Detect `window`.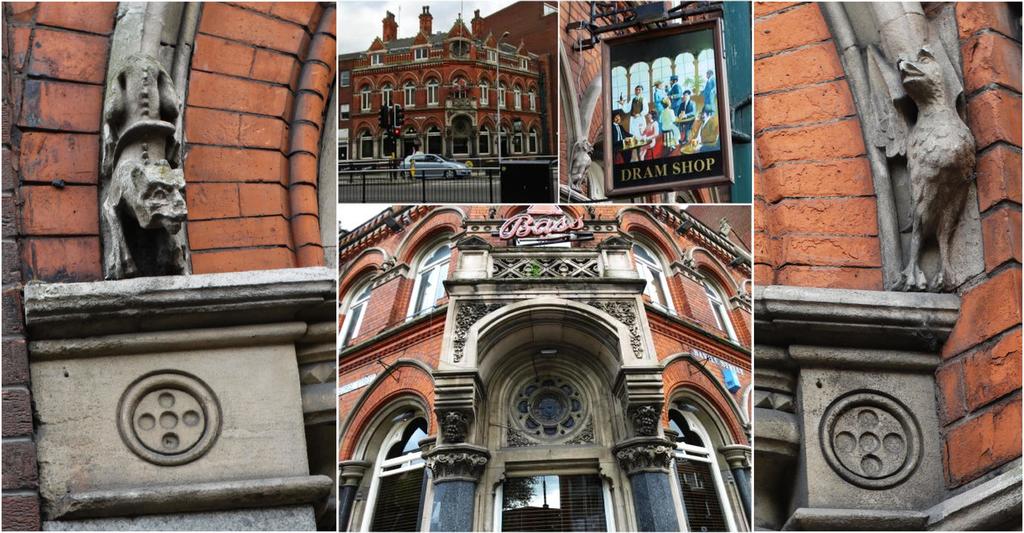
Detected at <bbox>451, 124, 467, 154</bbox>.
